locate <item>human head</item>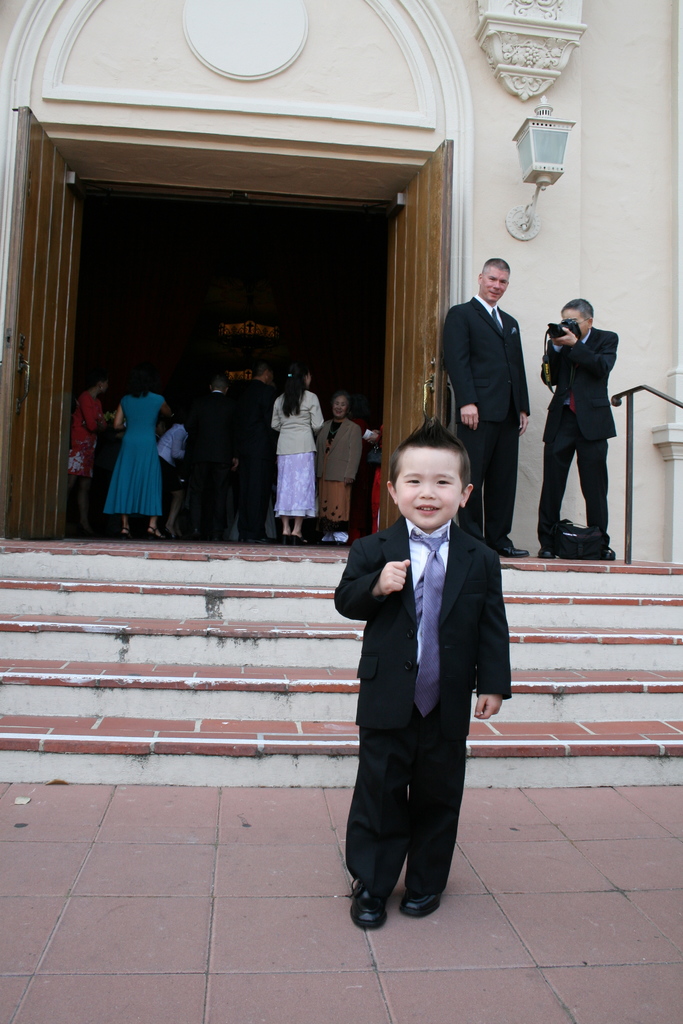
l=334, t=392, r=350, b=419
